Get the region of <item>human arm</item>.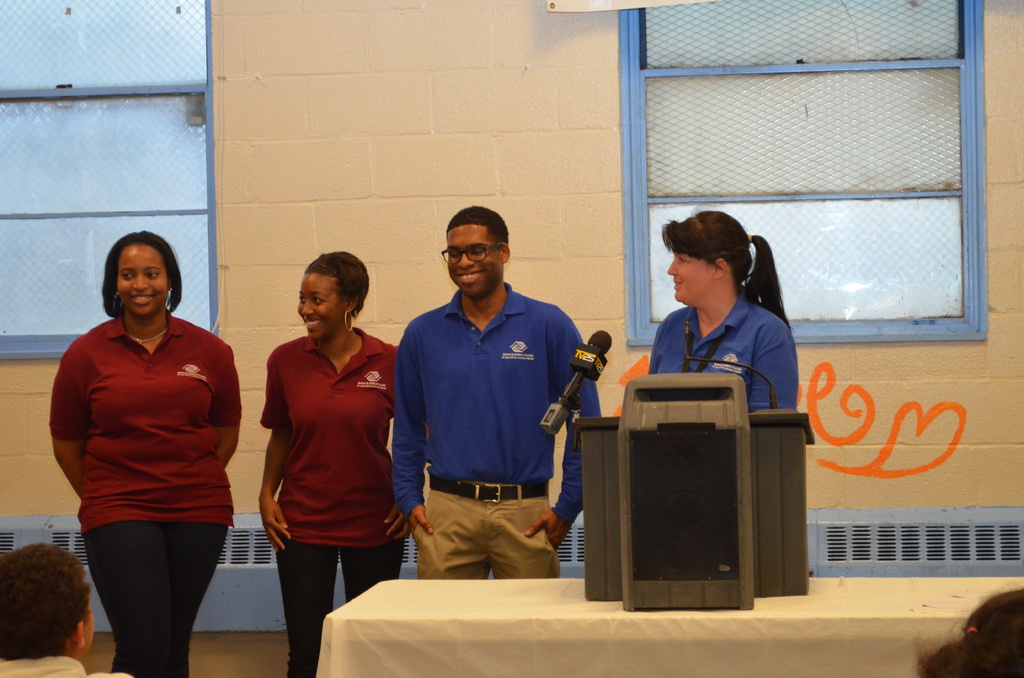
select_region(41, 348, 90, 497).
